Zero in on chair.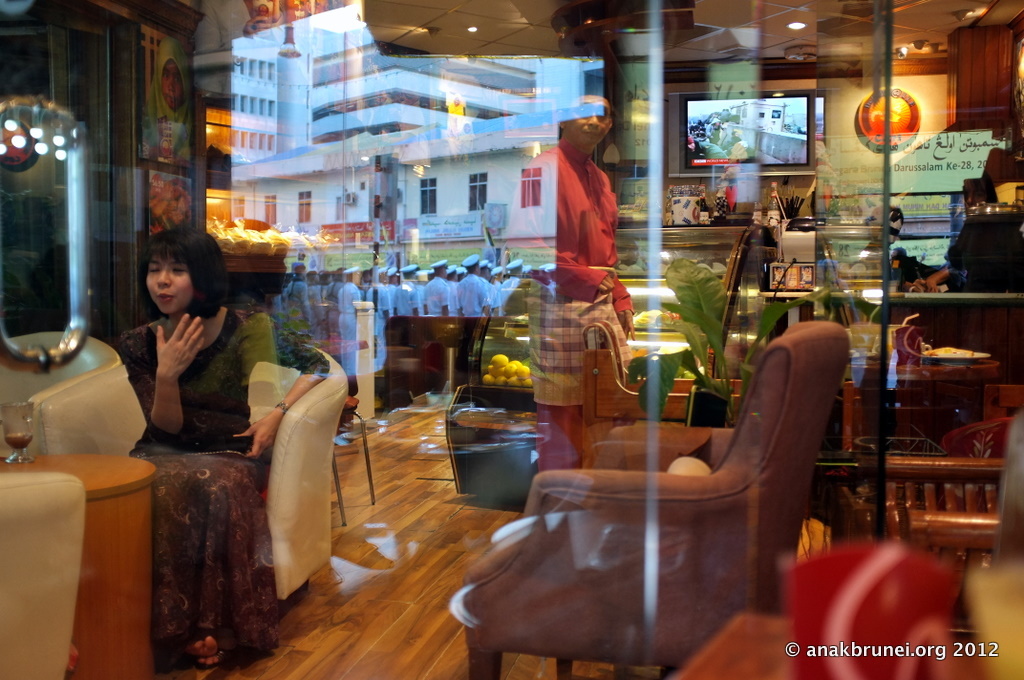
Zeroed in: BBox(329, 358, 376, 527).
